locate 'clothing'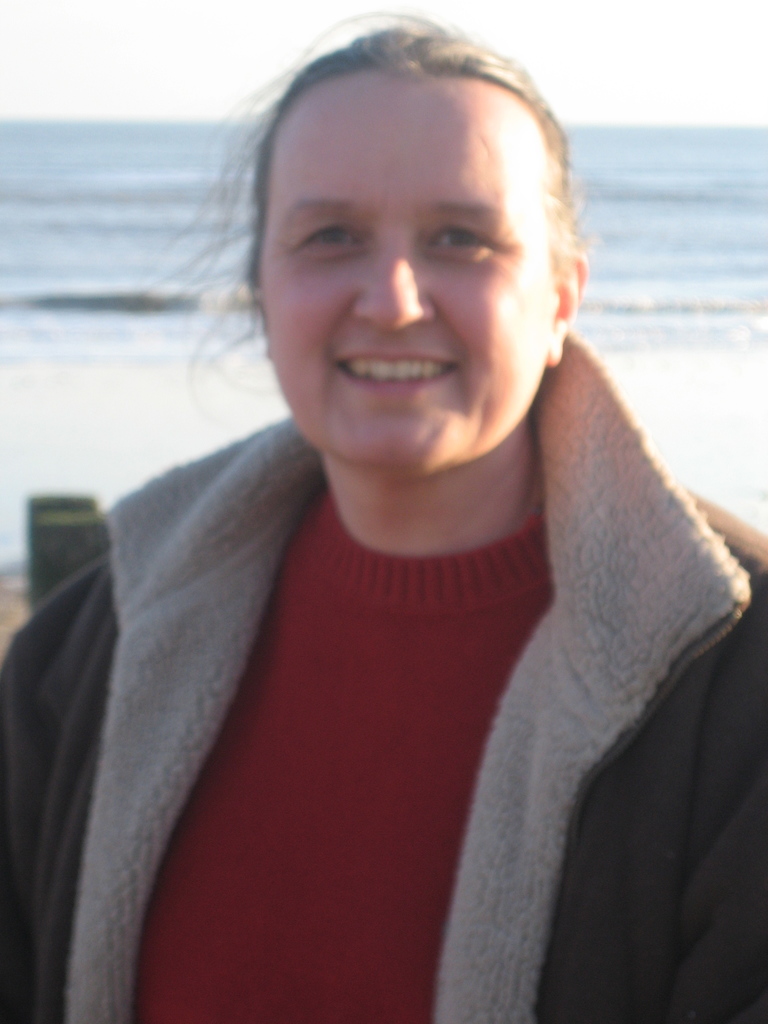
box(36, 273, 739, 1023)
